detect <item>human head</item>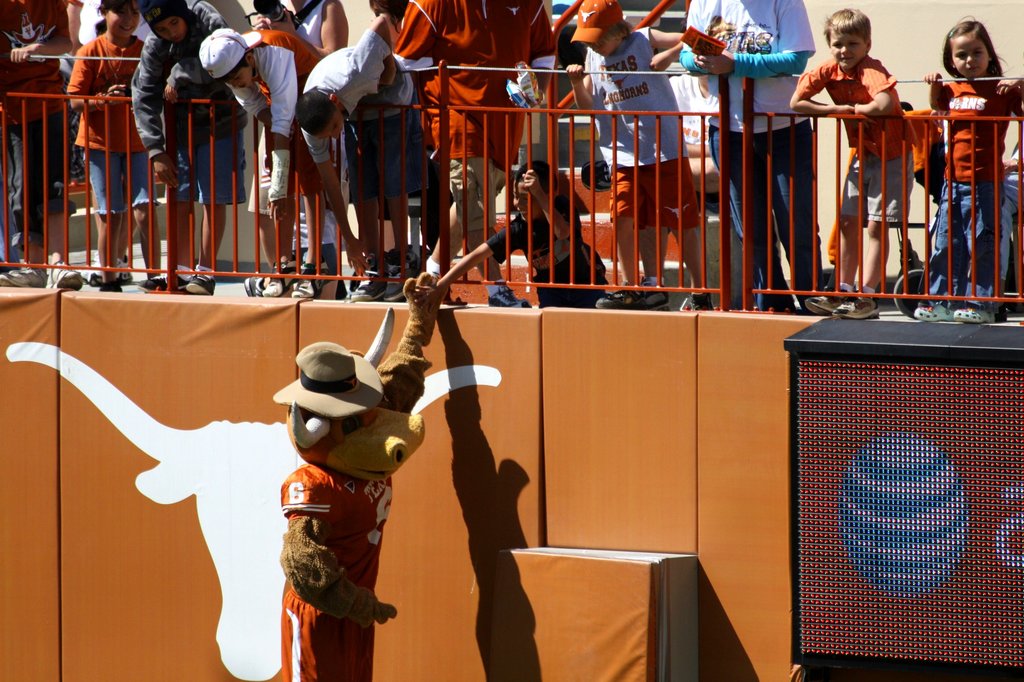
140:0:187:42
